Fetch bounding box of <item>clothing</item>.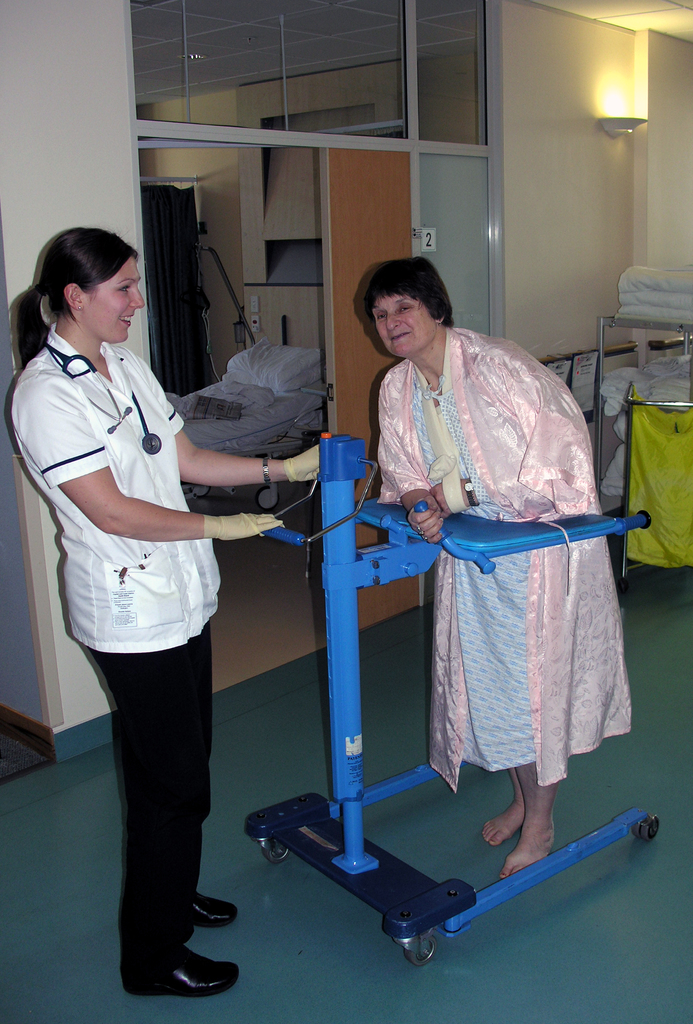
Bbox: box=[376, 318, 638, 803].
